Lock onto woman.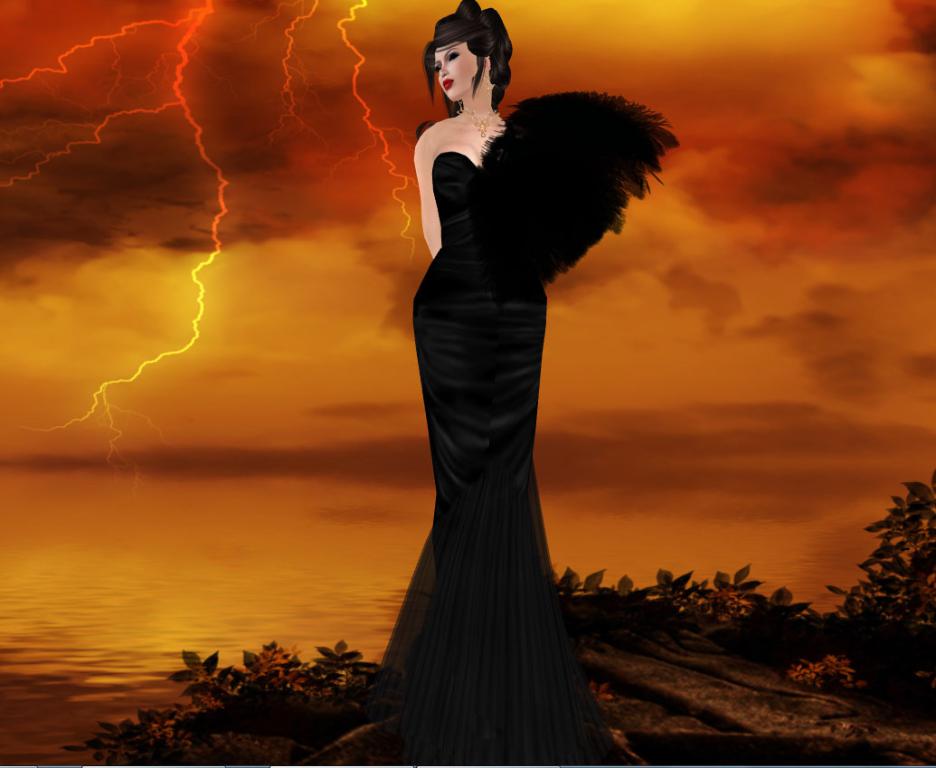
Locked: 352 24 661 739.
